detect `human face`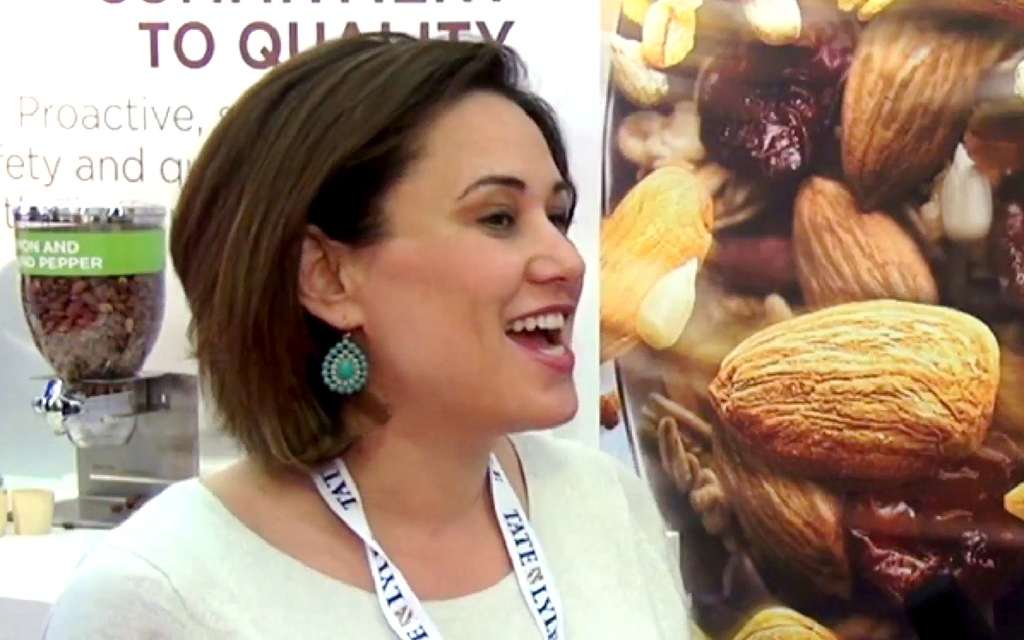
Rect(360, 80, 581, 428)
